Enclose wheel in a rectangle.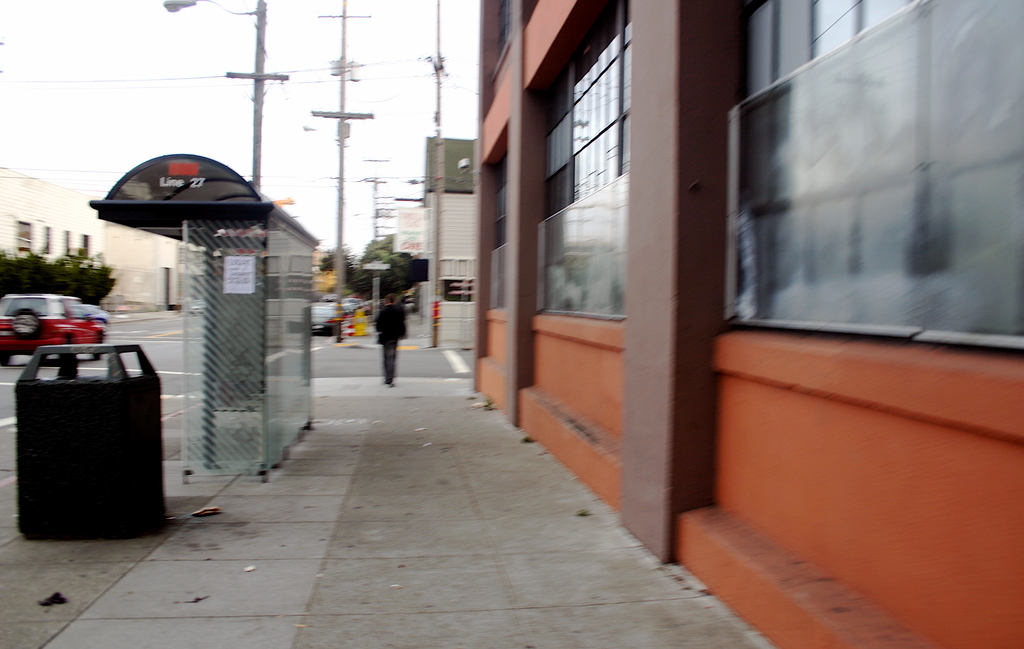
(left=94, top=333, right=104, bottom=365).
